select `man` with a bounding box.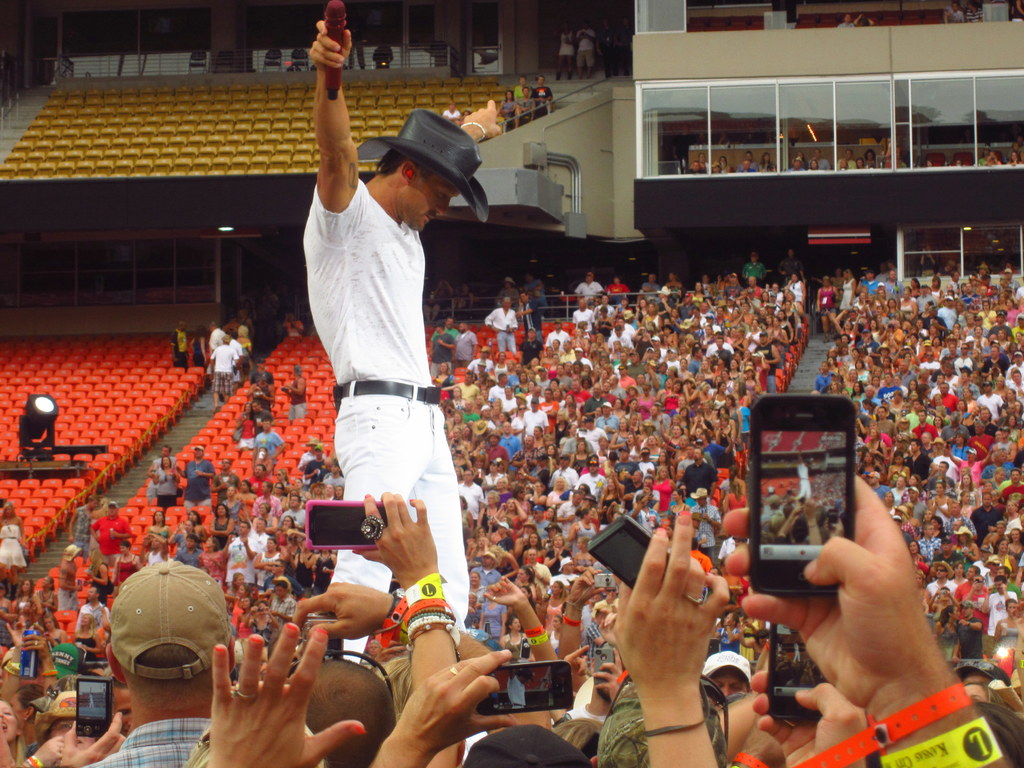
836:148:857:171.
